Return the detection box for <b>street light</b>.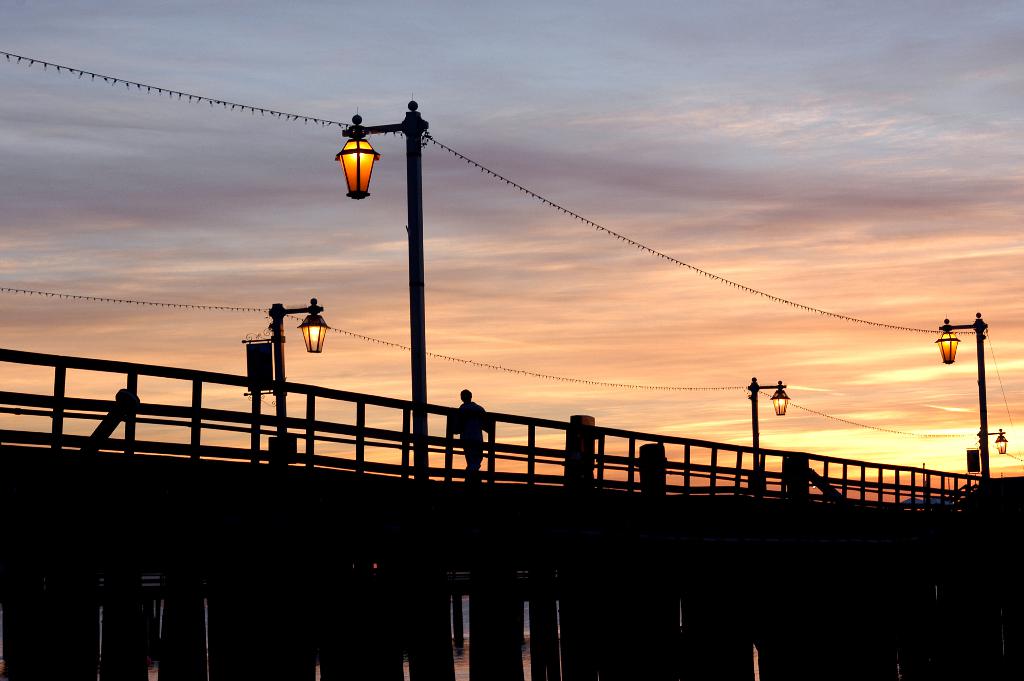
rect(920, 295, 1018, 524).
